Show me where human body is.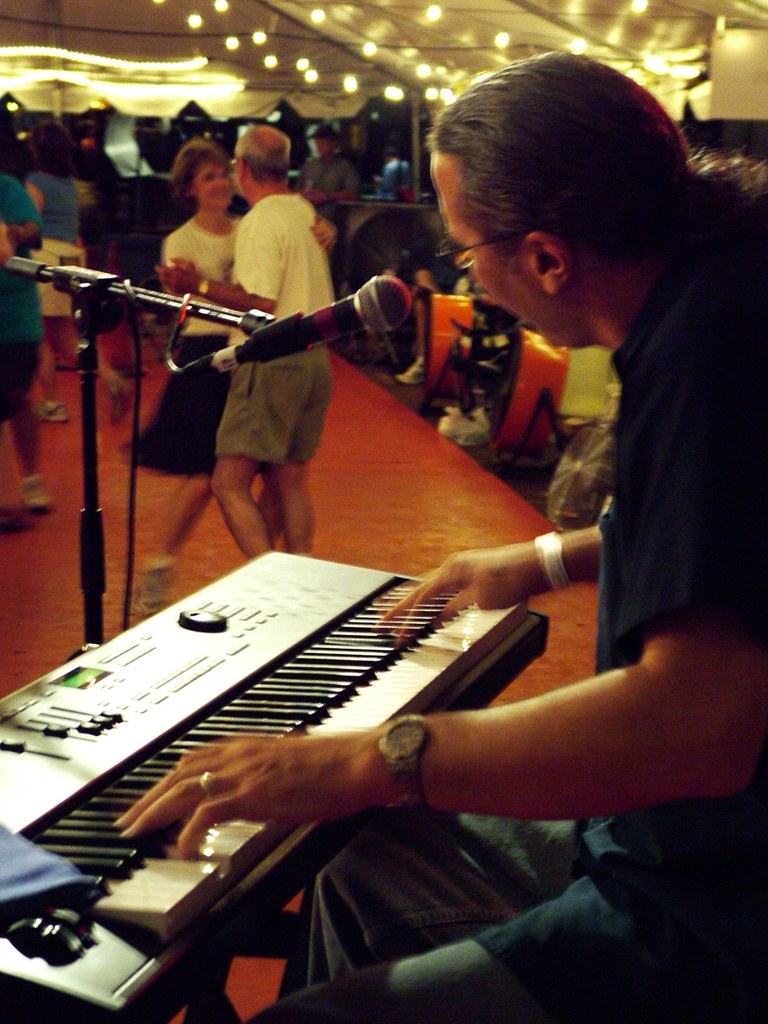
human body is at box=[168, 182, 345, 564].
